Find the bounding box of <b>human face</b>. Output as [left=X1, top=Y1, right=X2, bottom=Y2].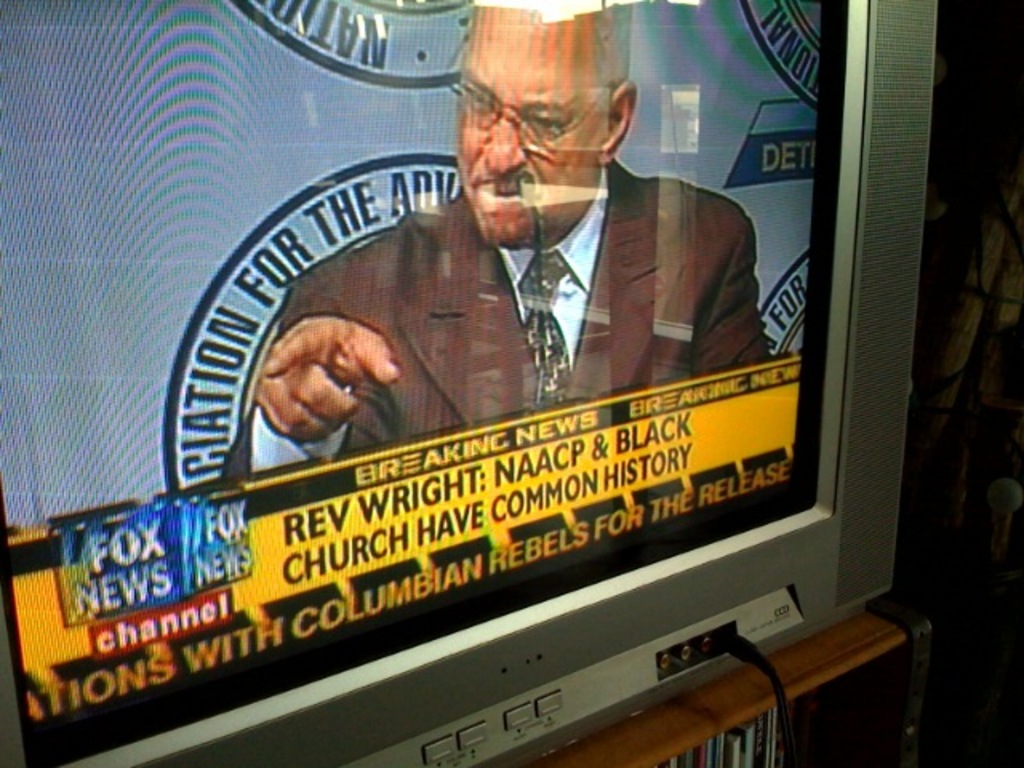
[left=456, top=8, right=608, bottom=246].
